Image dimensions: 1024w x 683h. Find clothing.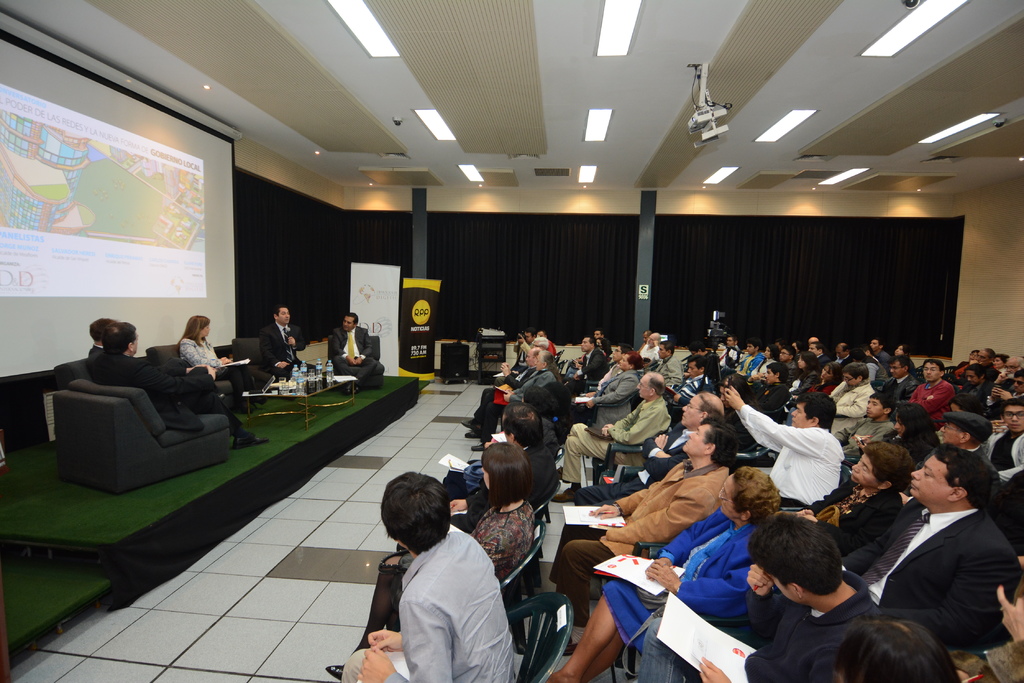
732/398/848/508.
